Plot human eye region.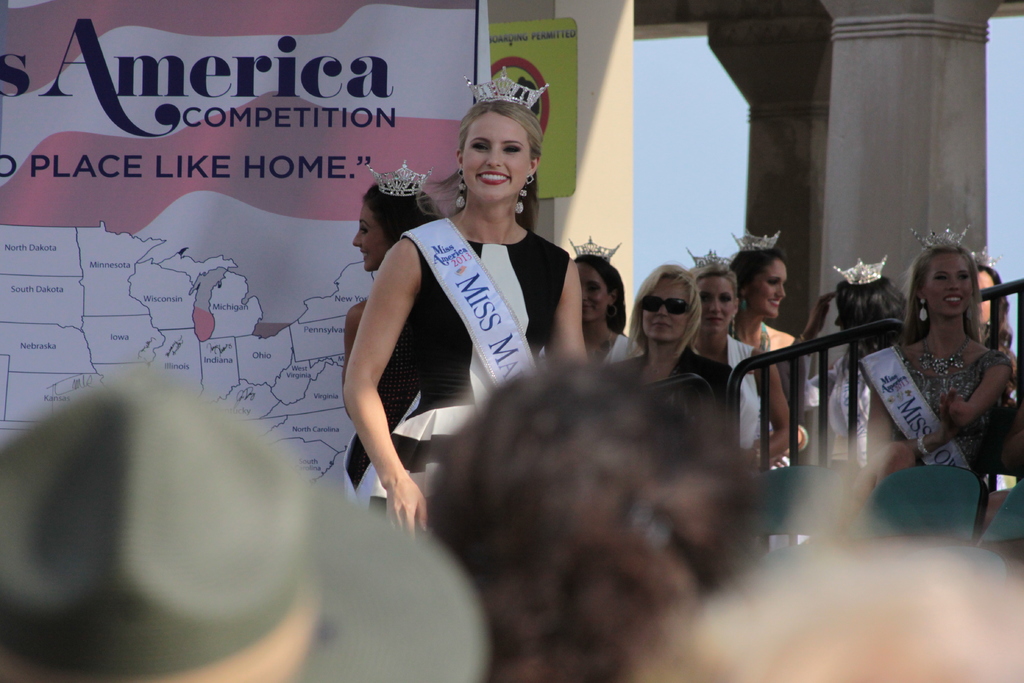
Plotted at locate(717, 295, 729, 302).
